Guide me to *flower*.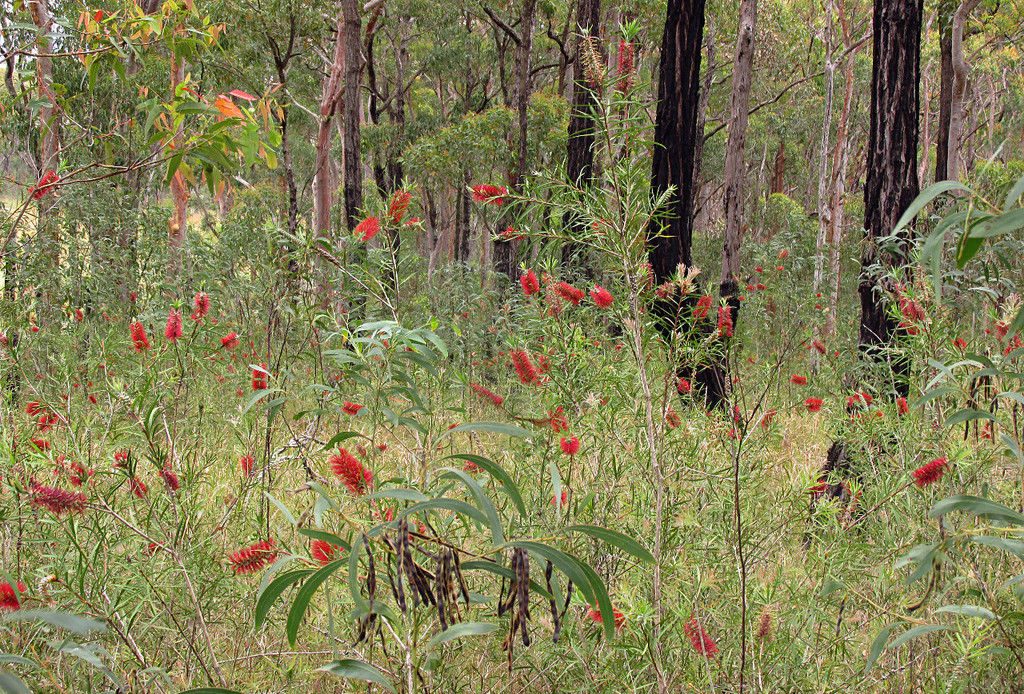
Guidance: bbox=[546, 280, 583, 309].
